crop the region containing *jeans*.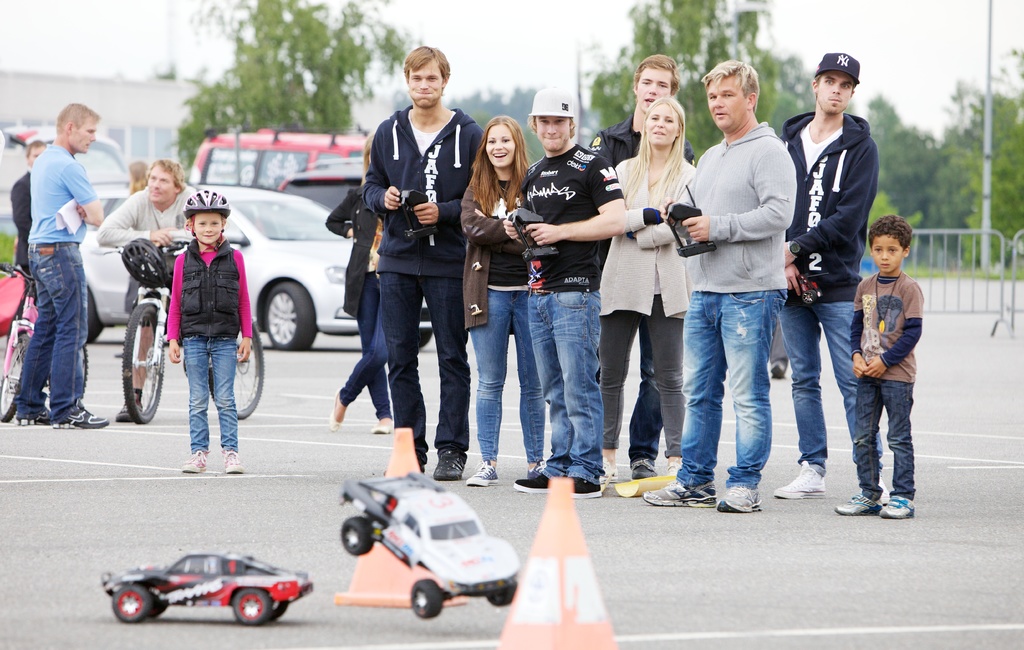
Crop region: bbox=(15, 238, 93, 423).
